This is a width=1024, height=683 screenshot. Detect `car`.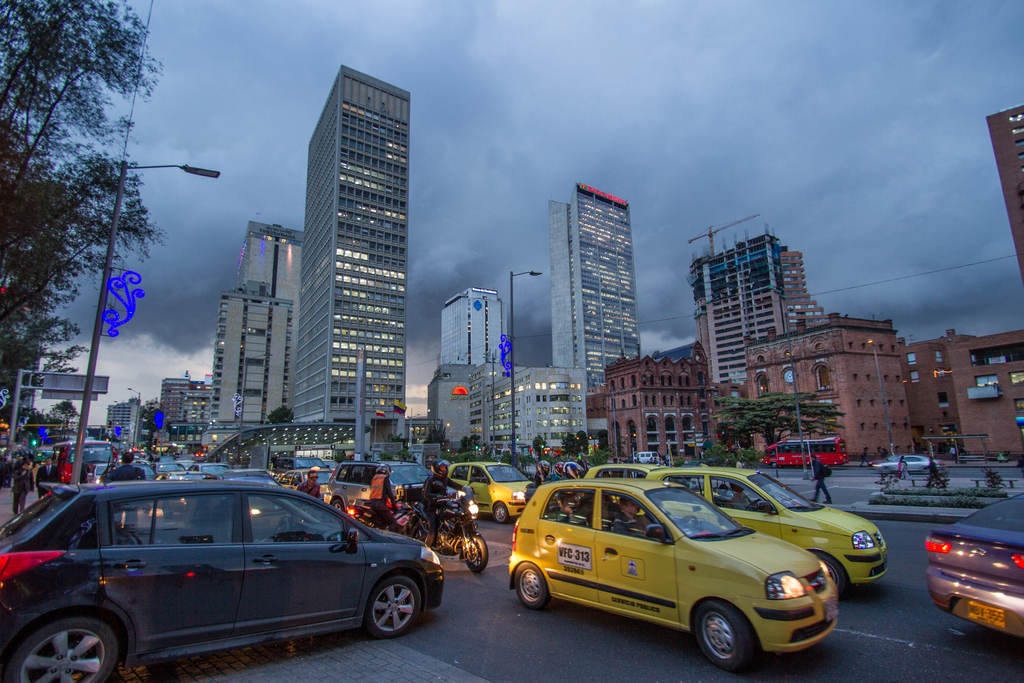
42, 436, 127, 488.
